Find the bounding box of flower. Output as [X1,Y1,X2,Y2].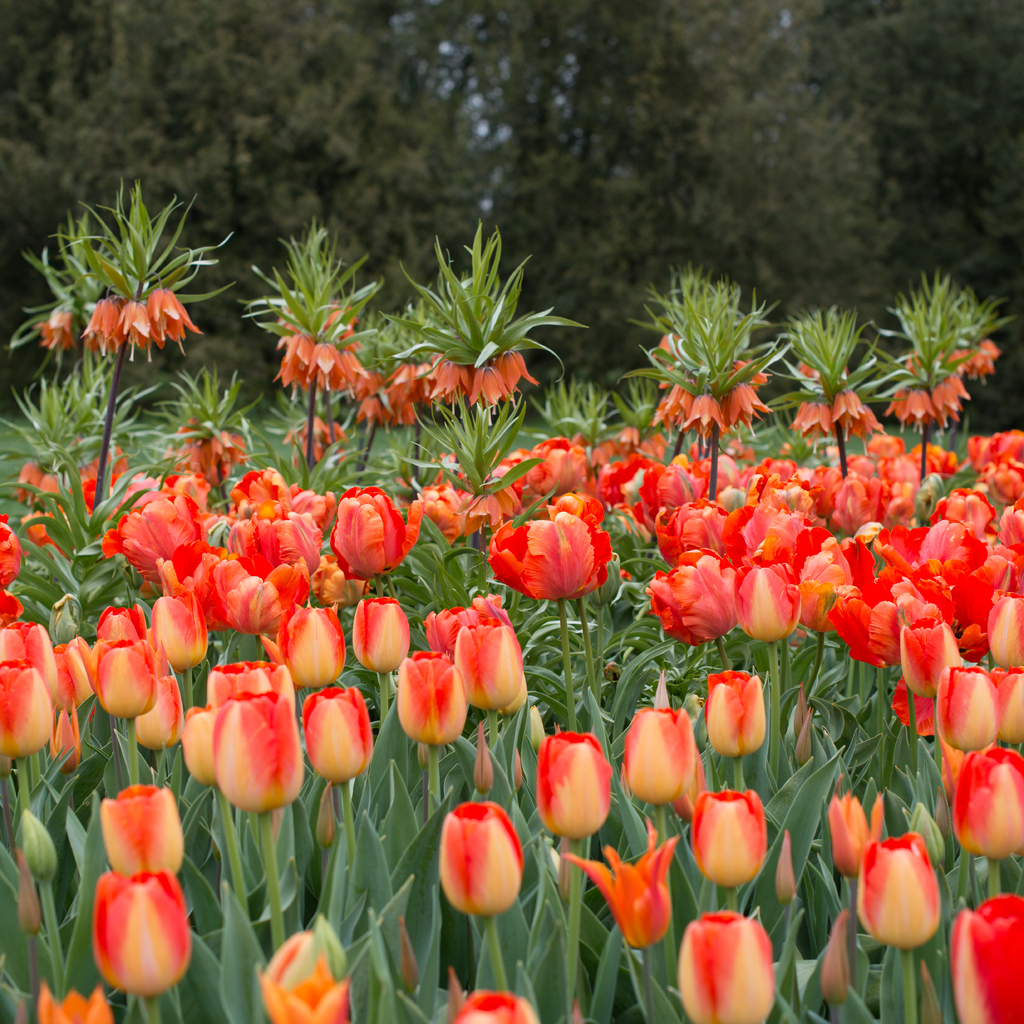
[728,540,826,615].
